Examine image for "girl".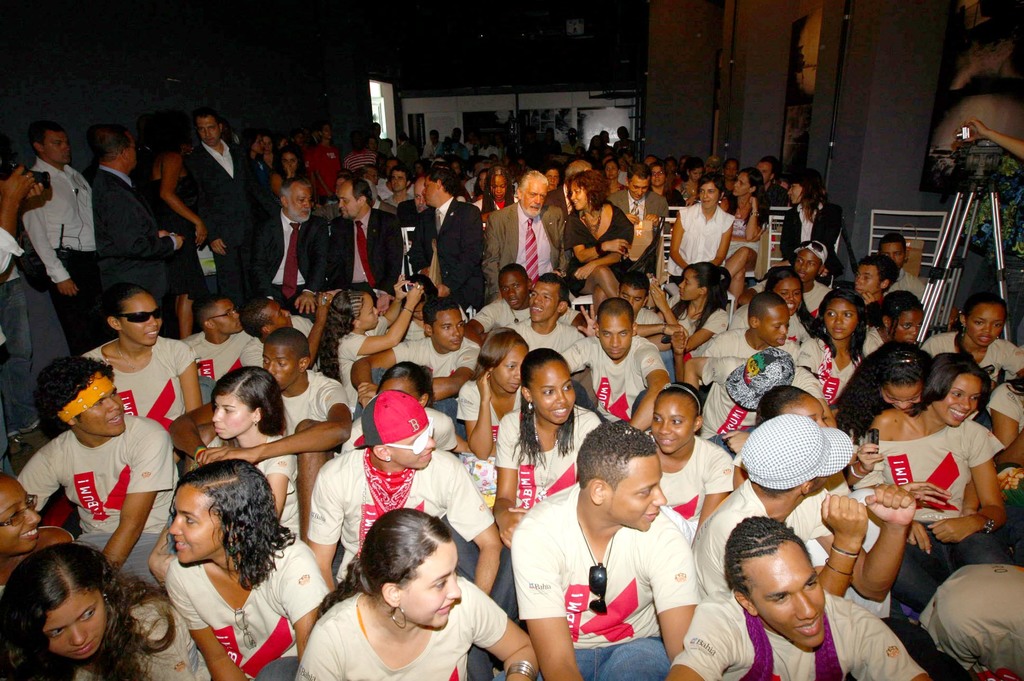
Examination result: x1=187 y1=362 x2=303 y2=540.
